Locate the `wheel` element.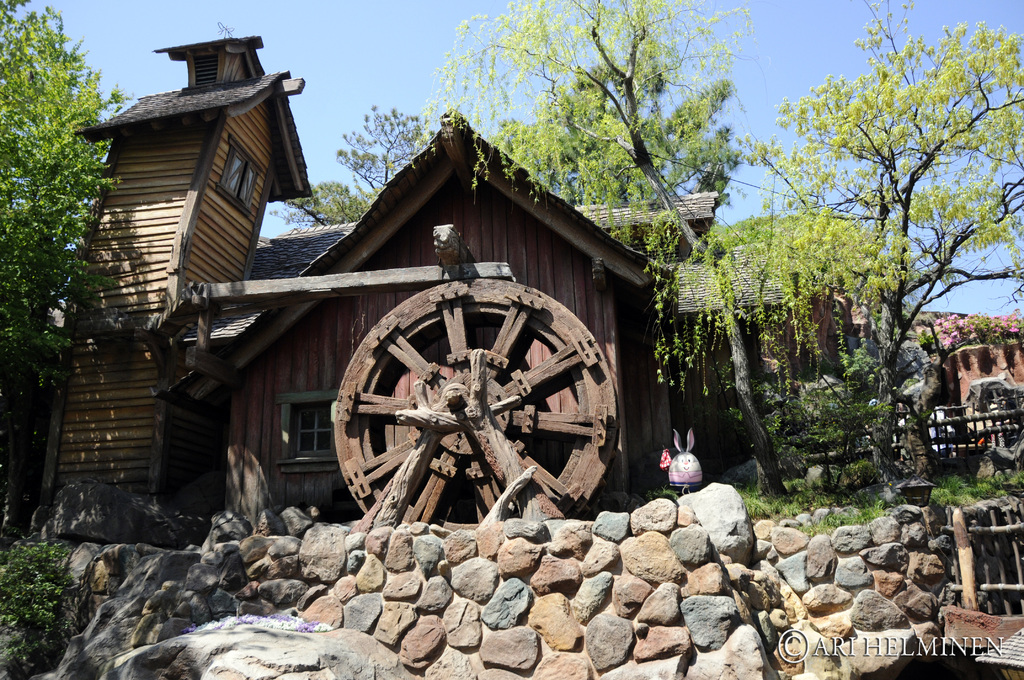
Element bbox: box=[330, 275, 623, 533].
